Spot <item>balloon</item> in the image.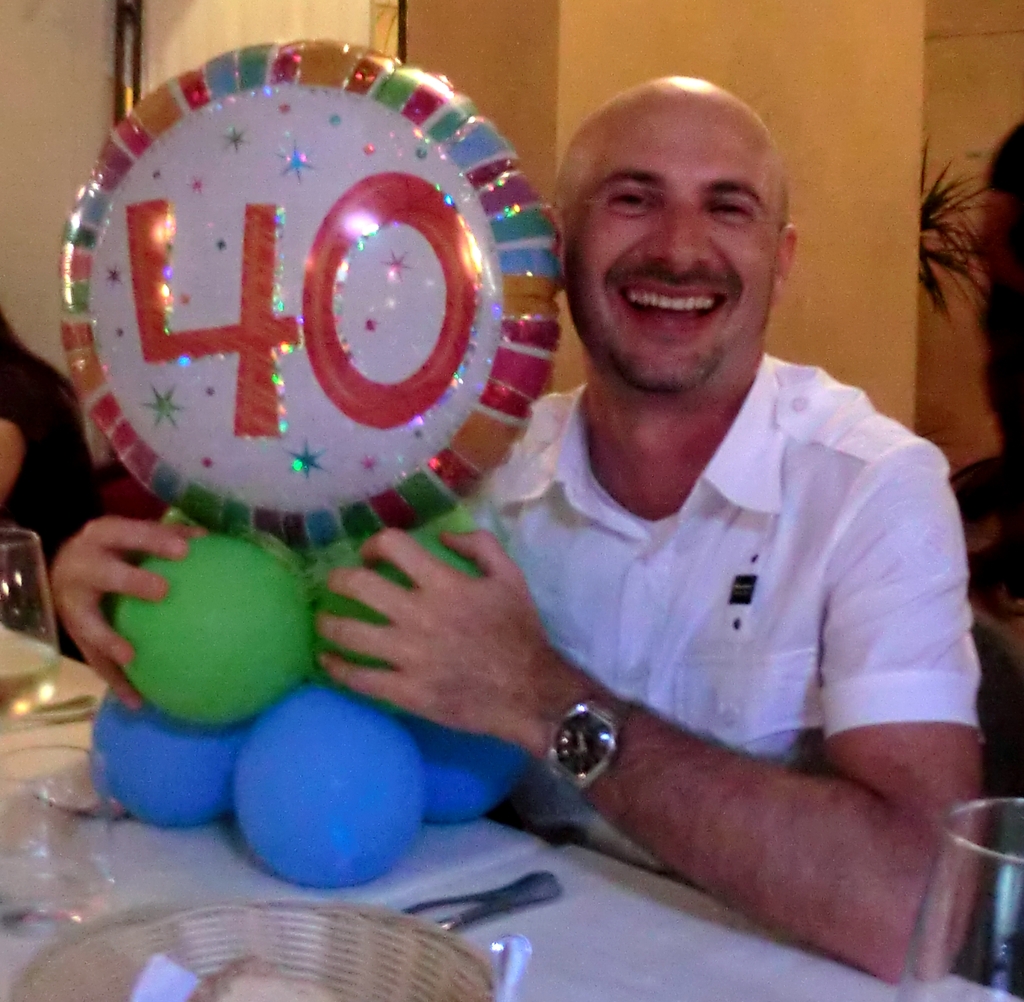
<item>balloon</item> found at <box>112,523,305,731</box>.
